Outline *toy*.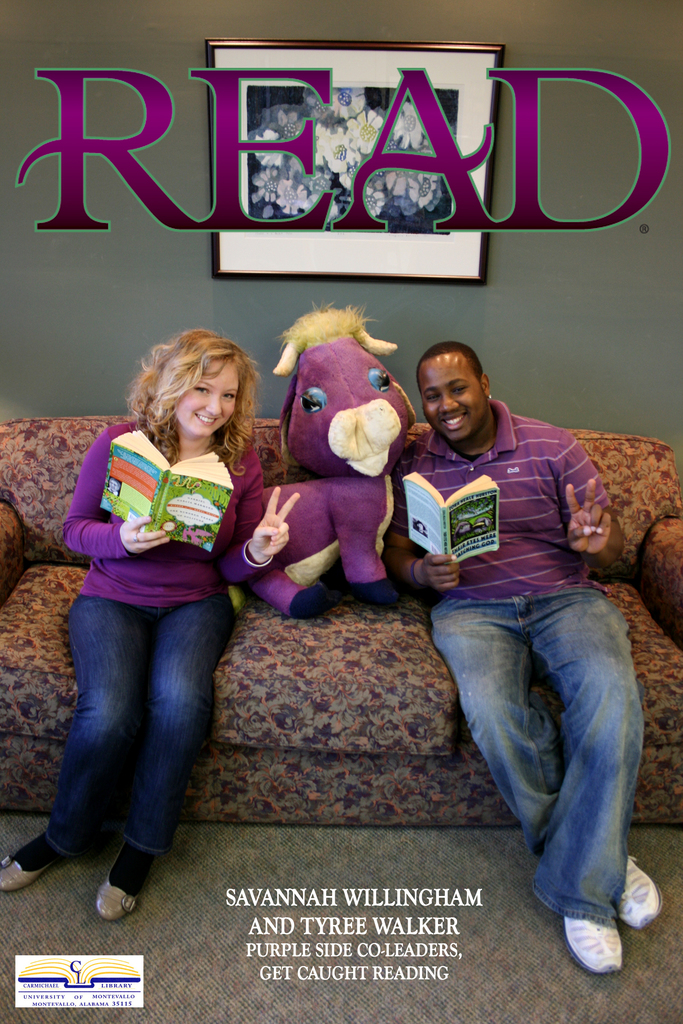
Outline: [233,304,447,610].
